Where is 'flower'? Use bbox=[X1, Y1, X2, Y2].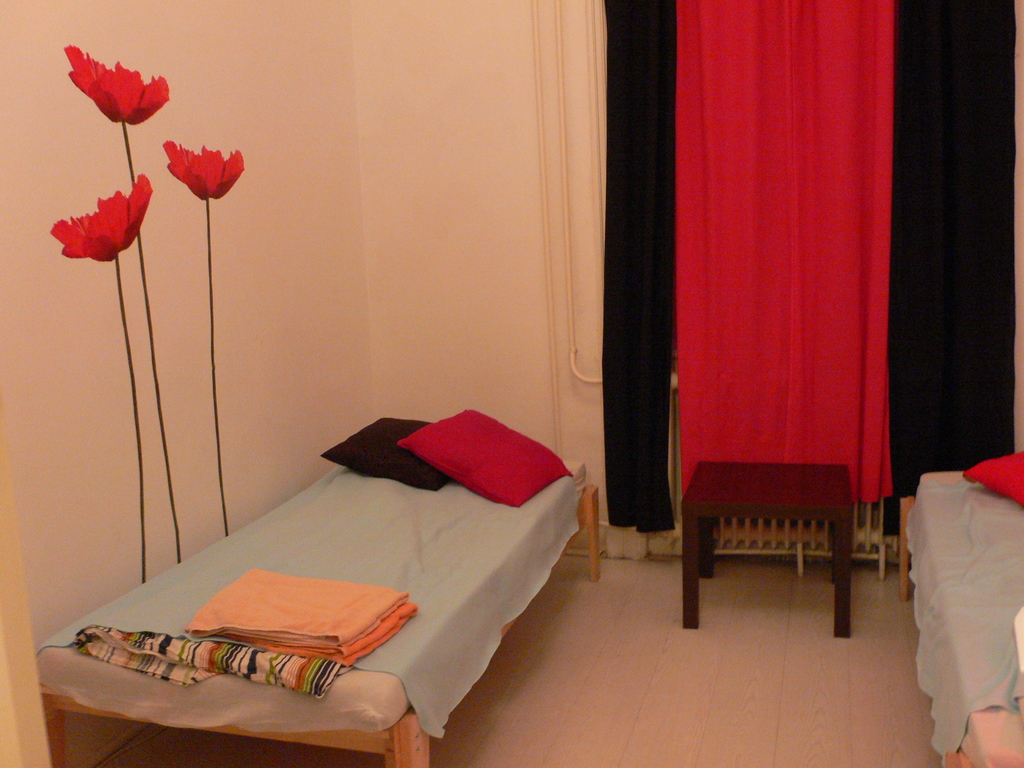
bbox=[49, 172, 154, 259].
